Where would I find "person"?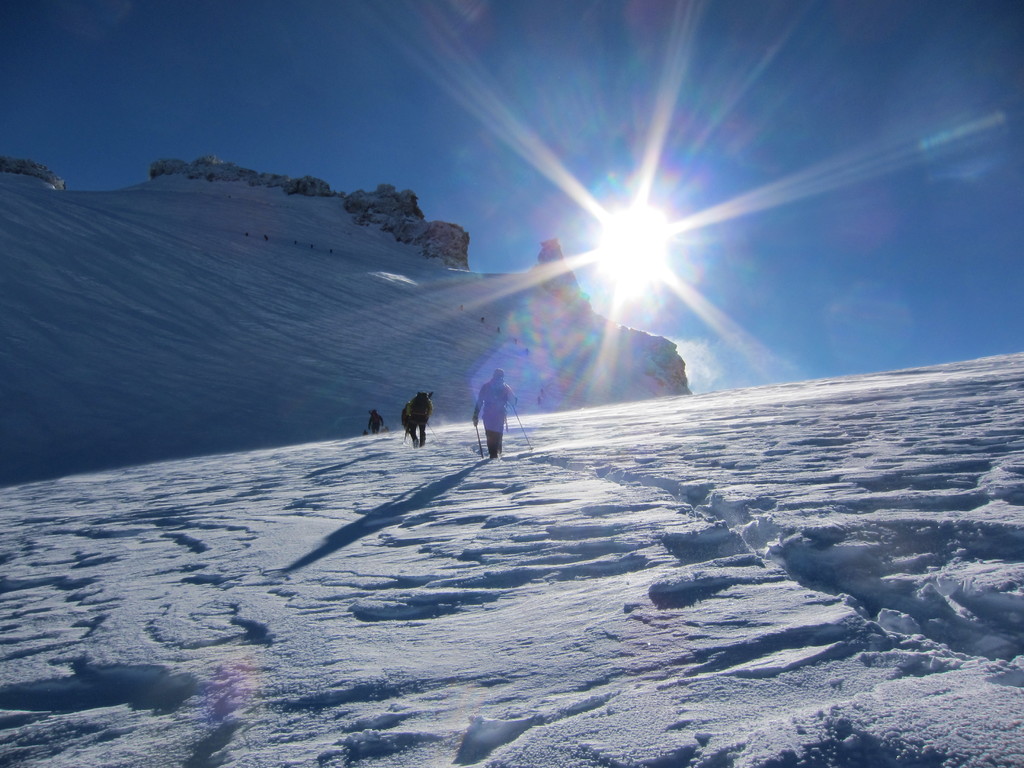
At (x1=364, y1=426, x2=370, y2=436).
